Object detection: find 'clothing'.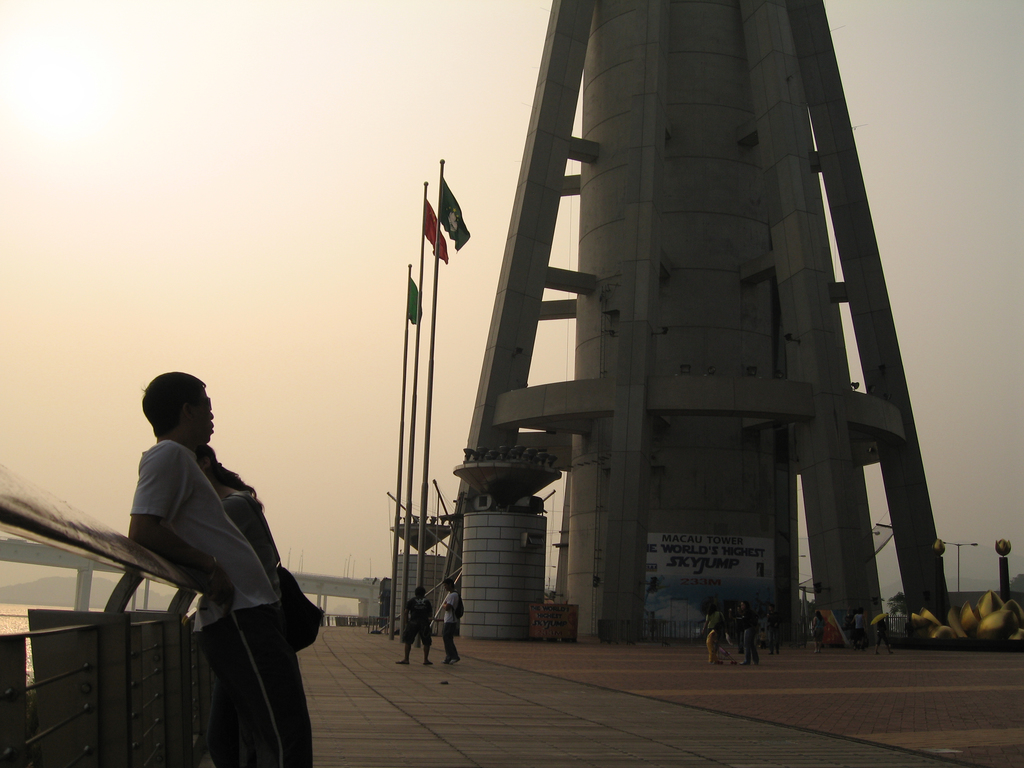
439, 587, 463, 660.
